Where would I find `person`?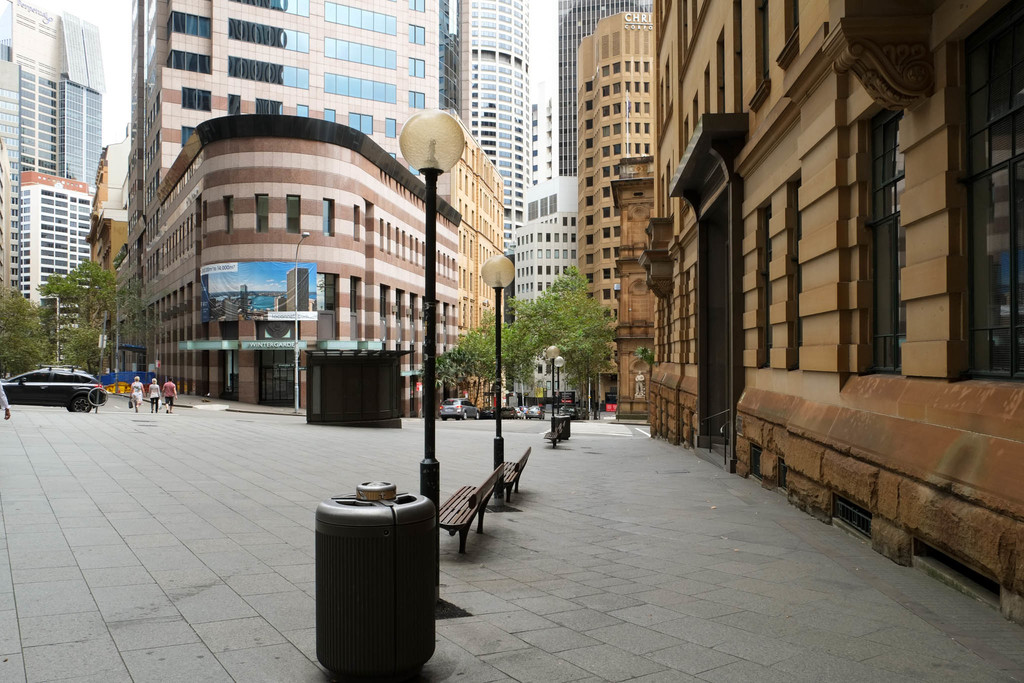
At (left=162, top=378, right=176, bottom=411).
